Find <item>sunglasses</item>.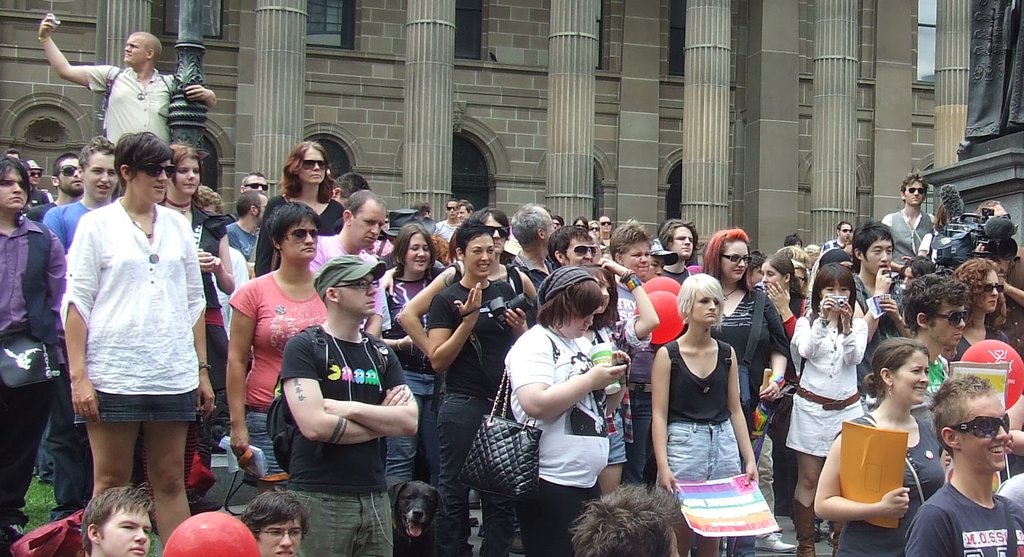
{"x1": 244, "y1": 184, "x2": 267, "y2": 193}.
